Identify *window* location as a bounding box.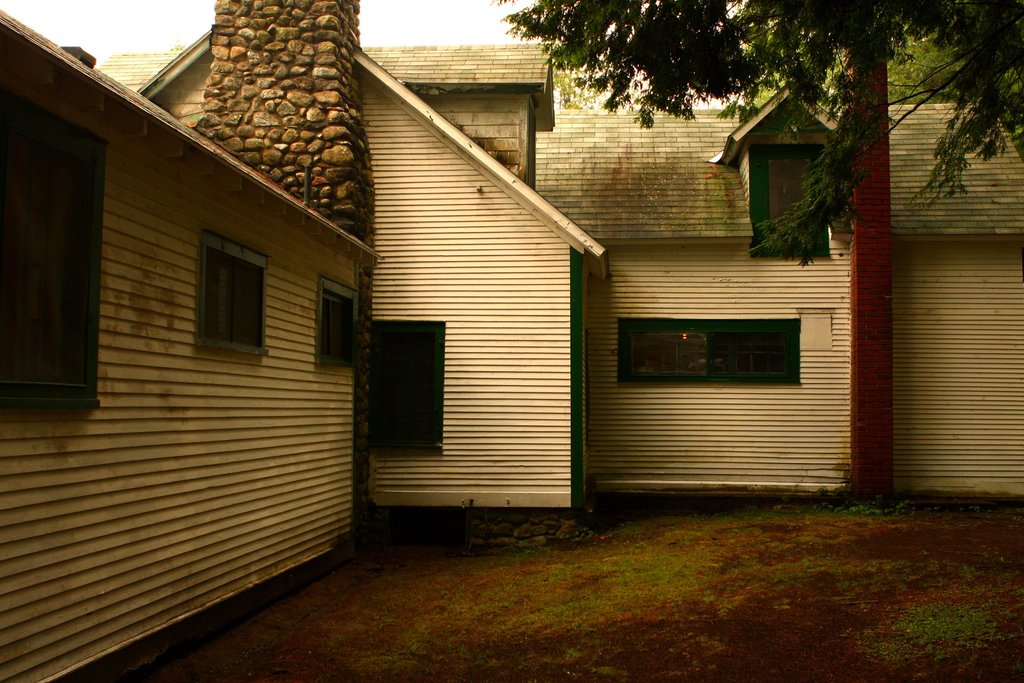
bbox(308, 277, 356, 368).
